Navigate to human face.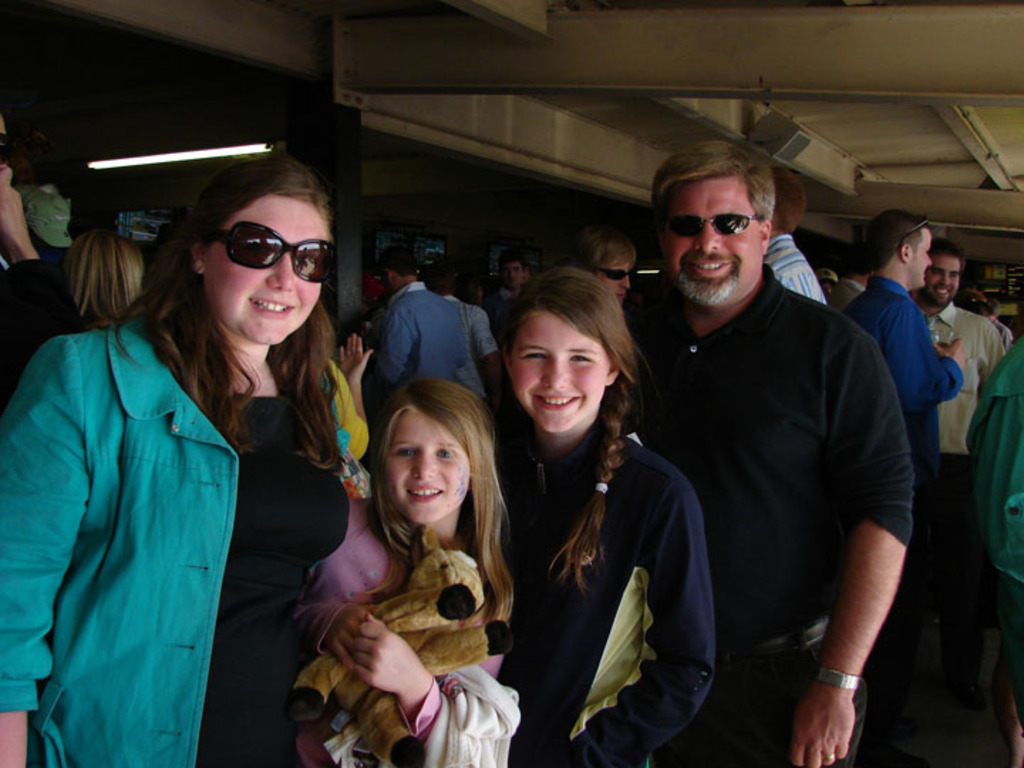
Navigation target: [927, 253, 960, 313].
